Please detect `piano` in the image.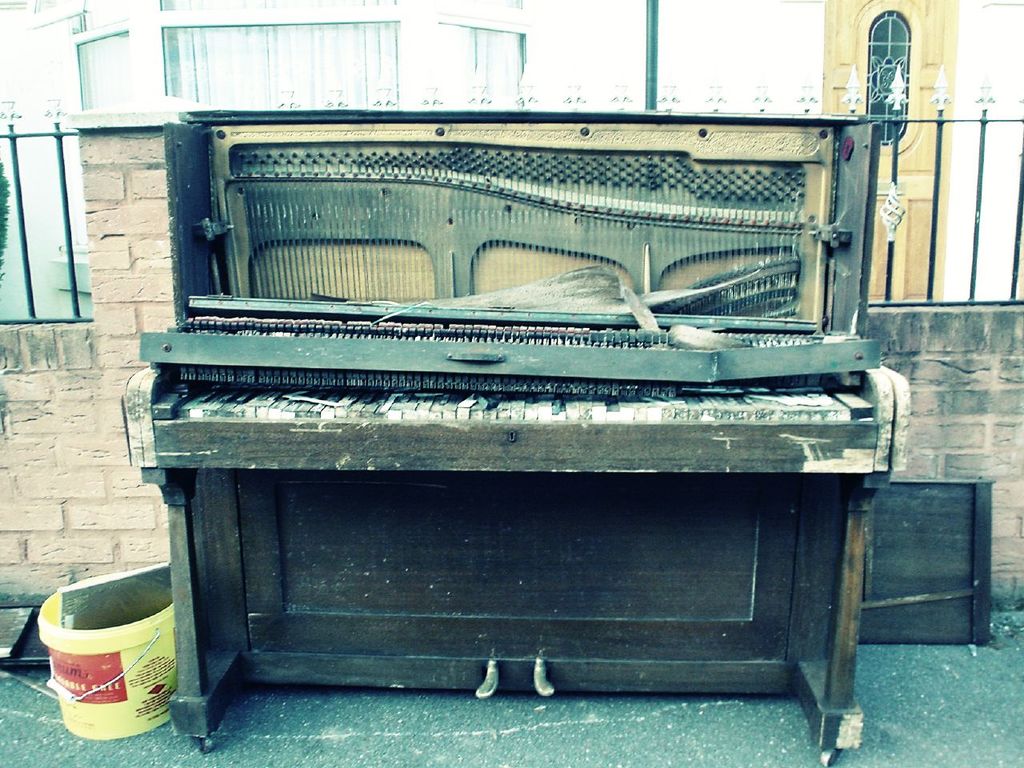
105, 150, 873, 751.
